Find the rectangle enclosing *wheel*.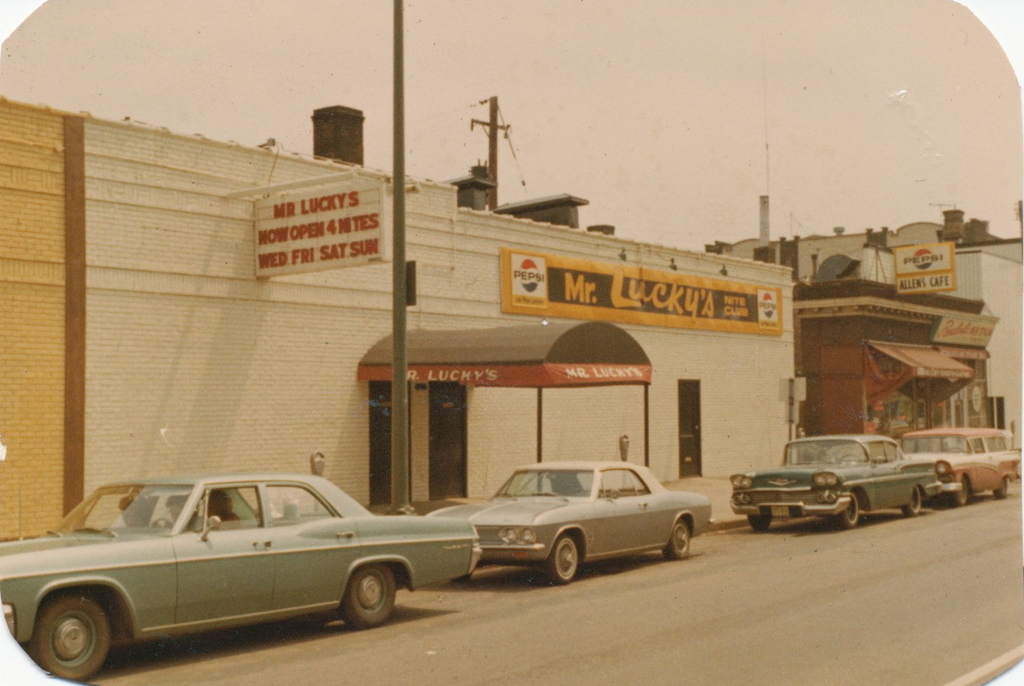
[left=997, top=477, right=1010, bottom=503].
